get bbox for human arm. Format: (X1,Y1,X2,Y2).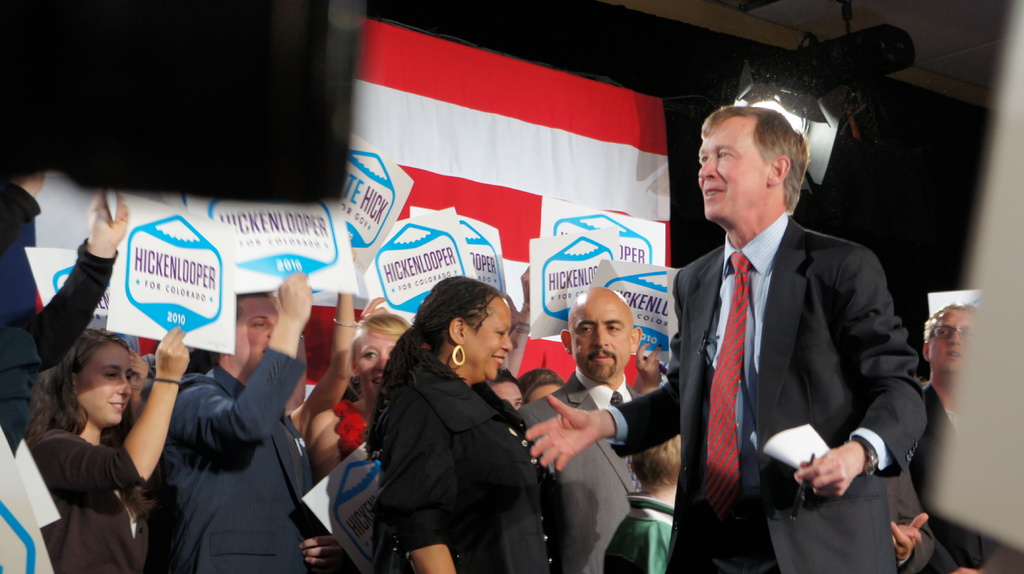
(176,265,314,445).
